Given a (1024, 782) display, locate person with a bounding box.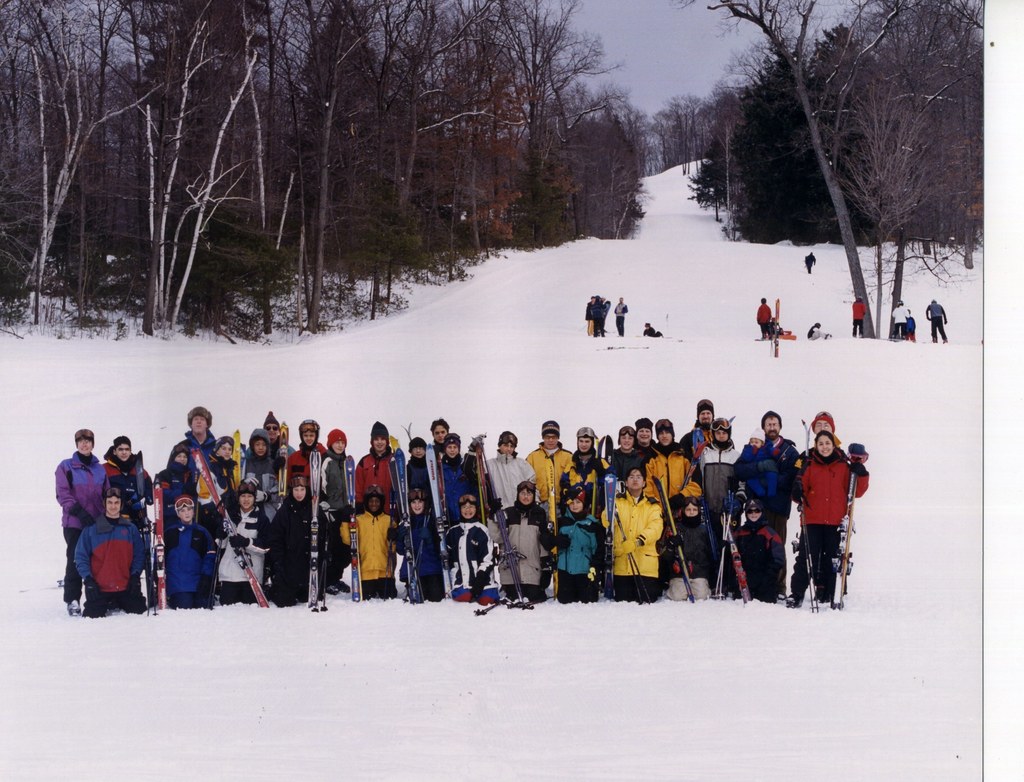
Located: l=586, t=291, r=607, b=339.
